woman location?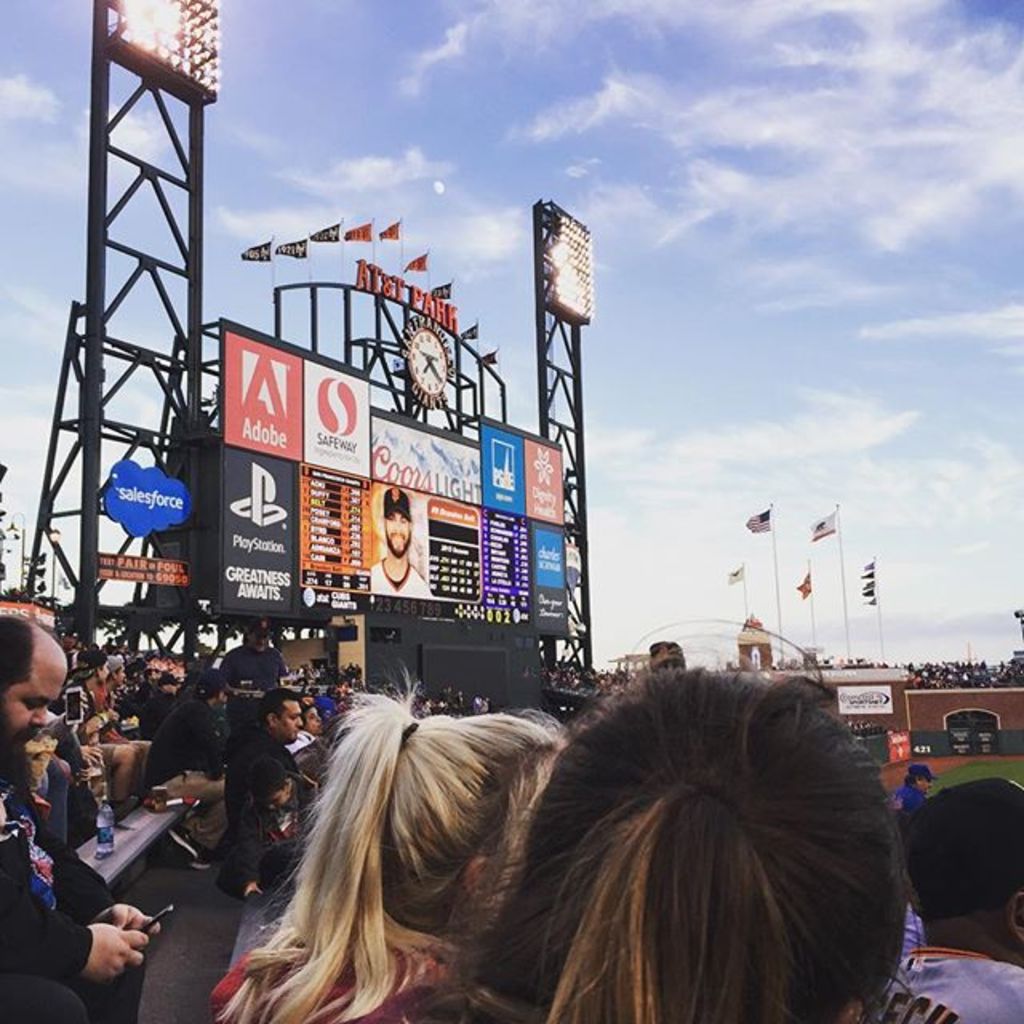
box(374, 672, 912, 1022)
